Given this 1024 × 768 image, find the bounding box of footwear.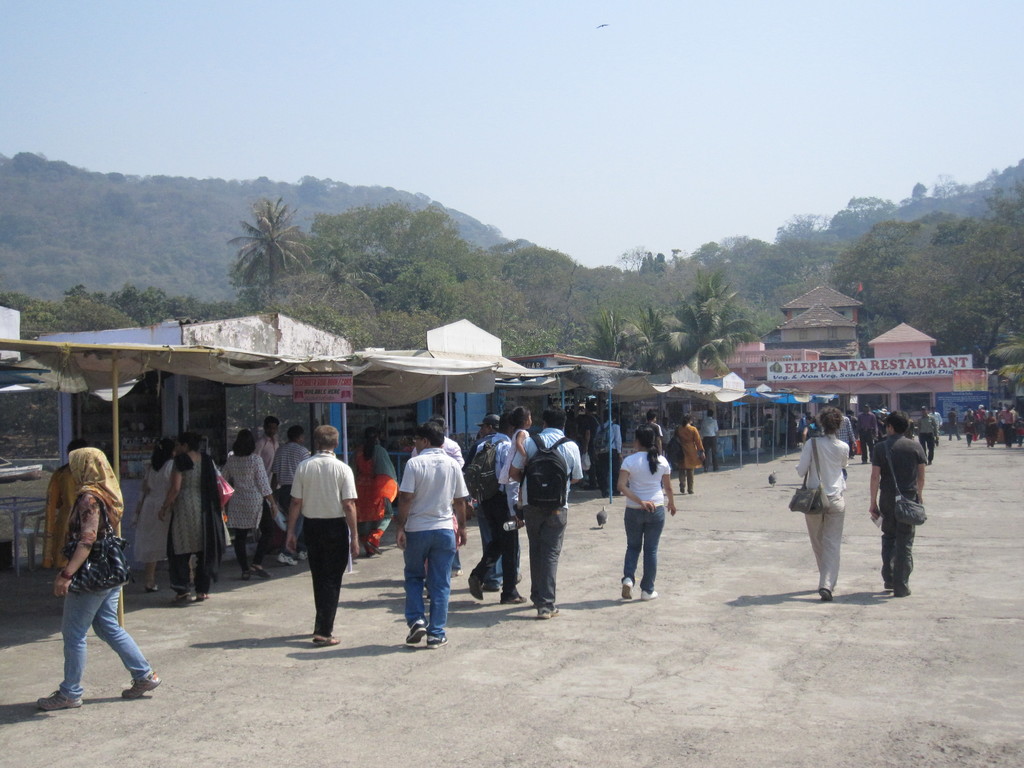
<region>680, 483, 685, 492</region>.
